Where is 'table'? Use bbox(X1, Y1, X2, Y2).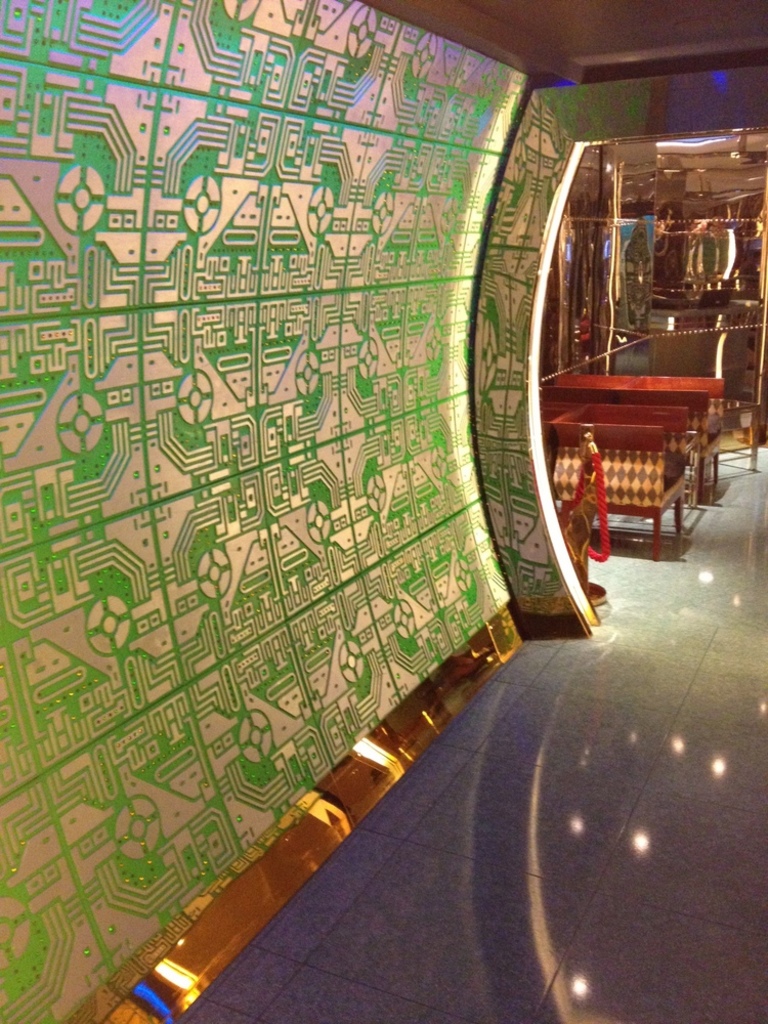
bbox(708, 397, 758, 470).
